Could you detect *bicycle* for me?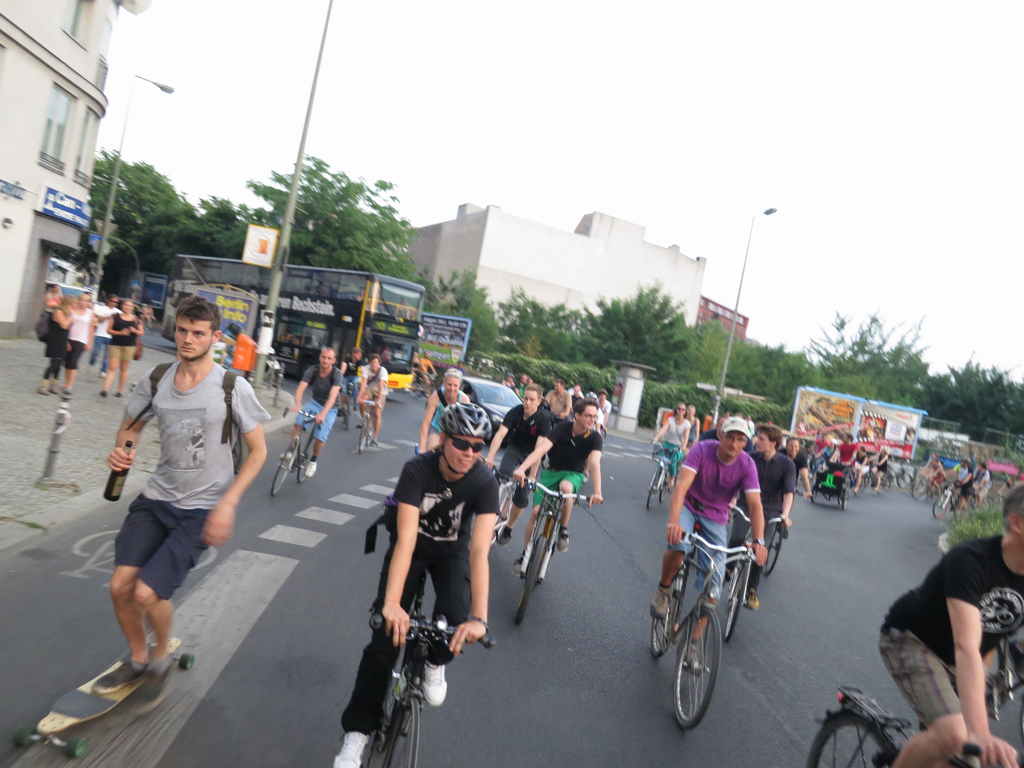
Detection result: bbox(804, 684, 1023, 767).
